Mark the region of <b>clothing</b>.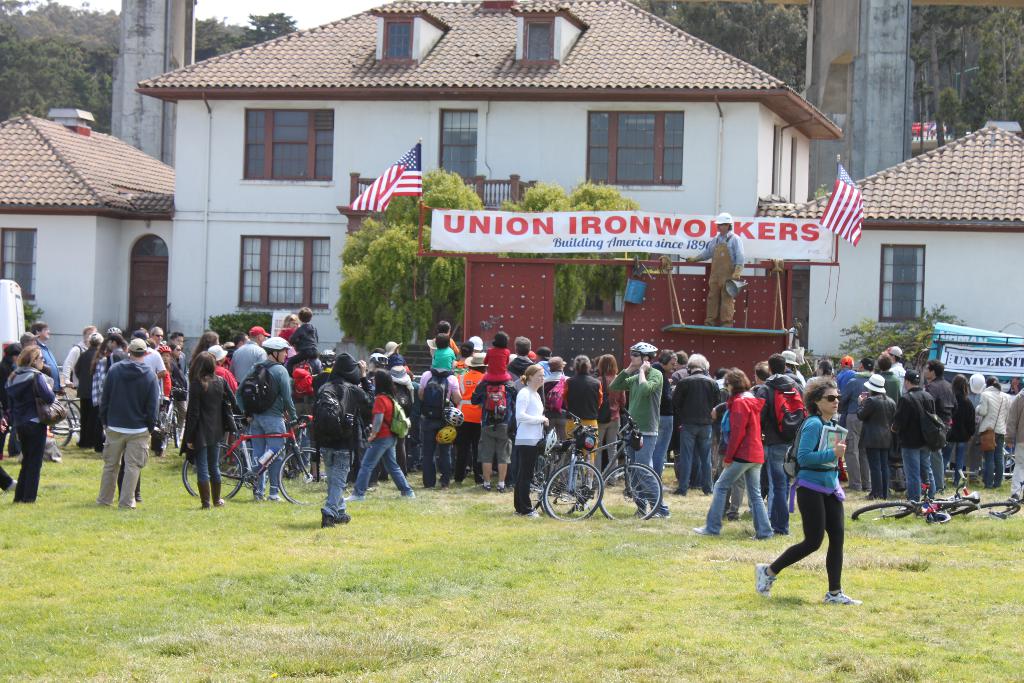
Region: bbox(297, 321, 323, 383).
